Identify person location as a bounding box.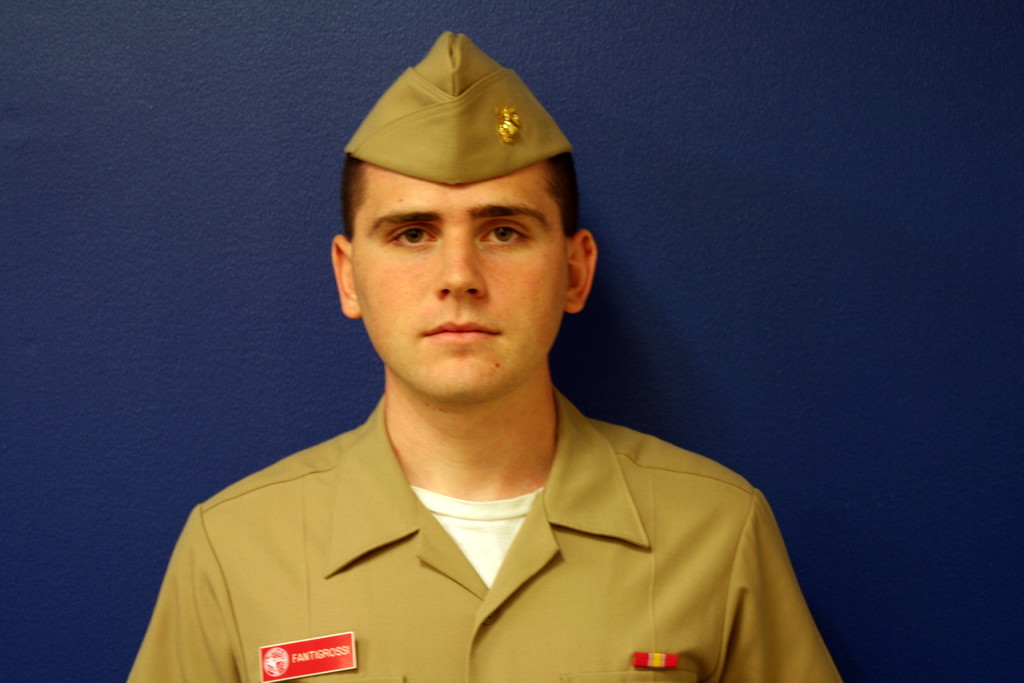
BBox(122, 152, 850, 682).
